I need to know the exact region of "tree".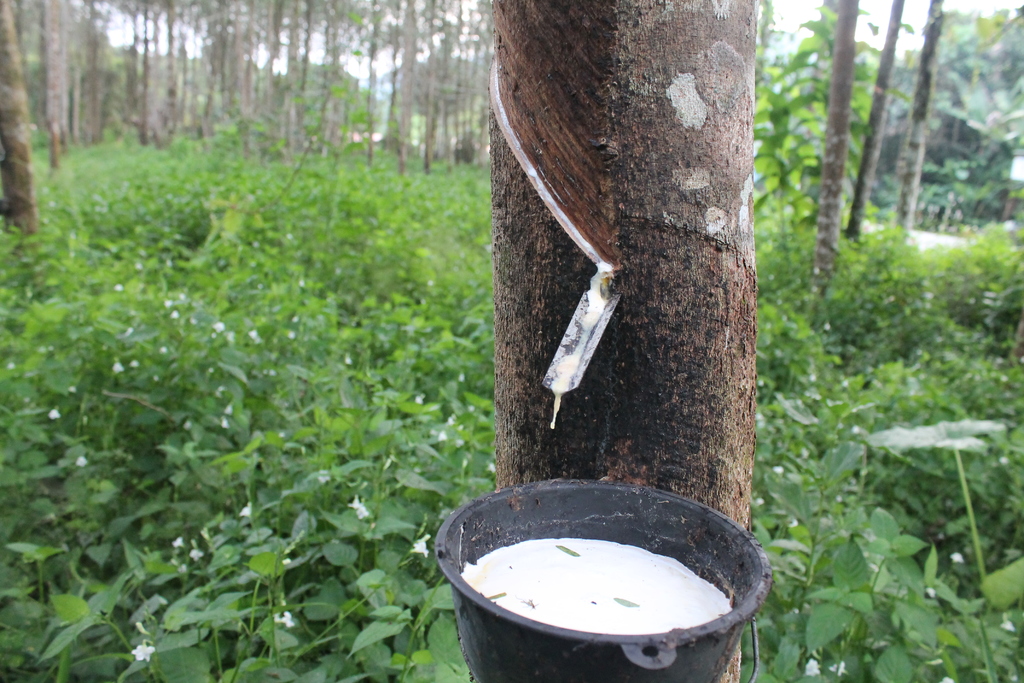
Region: locate(488, 0, 760, 682).
